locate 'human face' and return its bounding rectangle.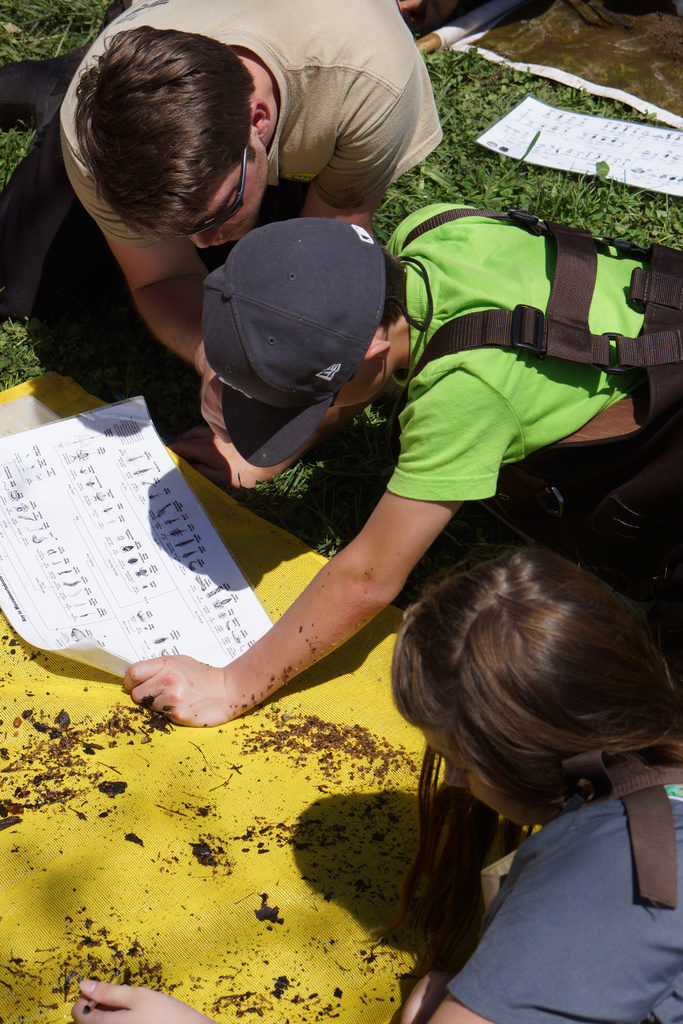
[left=418, top=724, right=563, bottom=833].
